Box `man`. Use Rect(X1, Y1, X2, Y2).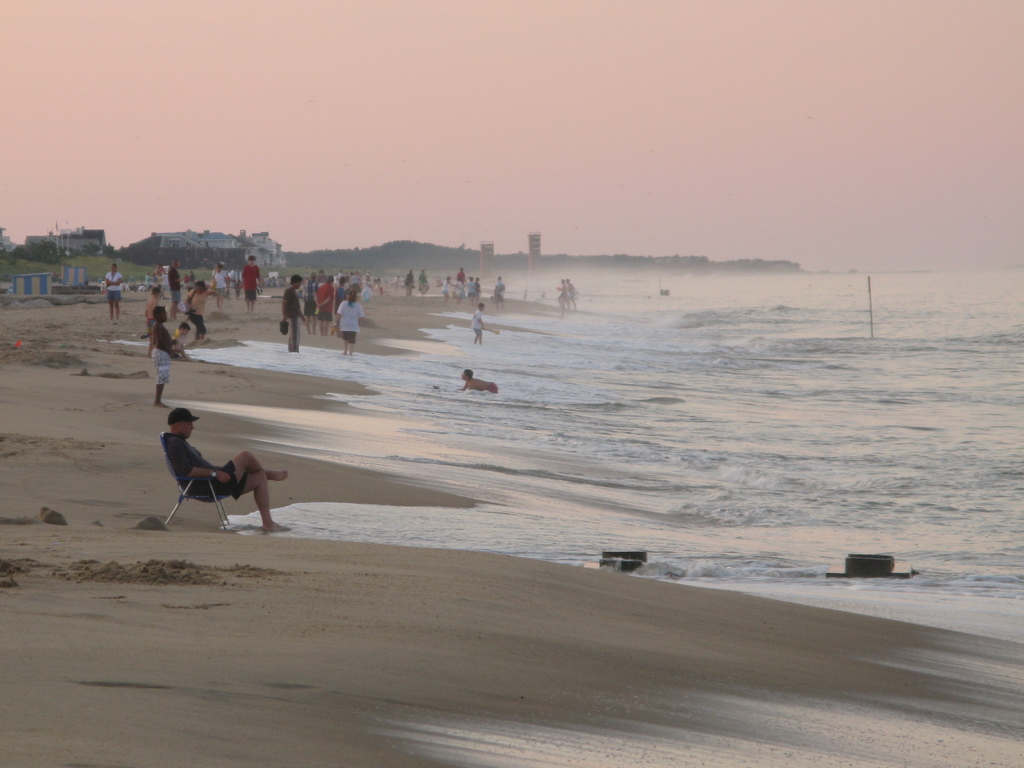
Rect(455, 264, 466, 285).
